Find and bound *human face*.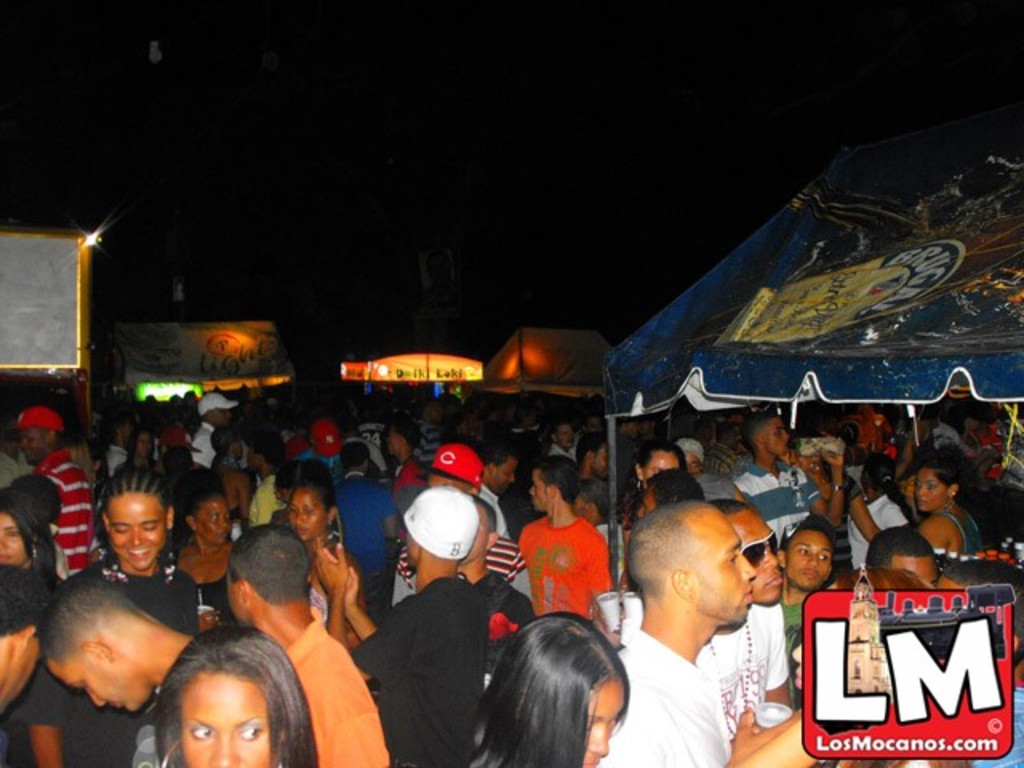
Bound: locate(290, 494, 323, 541).
